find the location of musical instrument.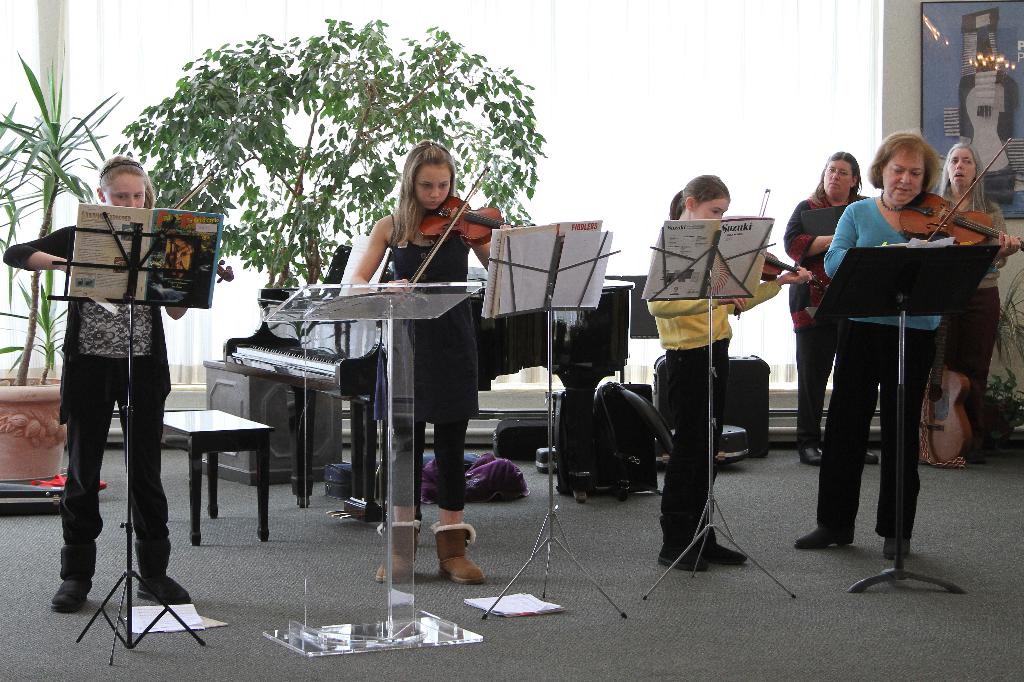
Location: 724:191:822:301.
